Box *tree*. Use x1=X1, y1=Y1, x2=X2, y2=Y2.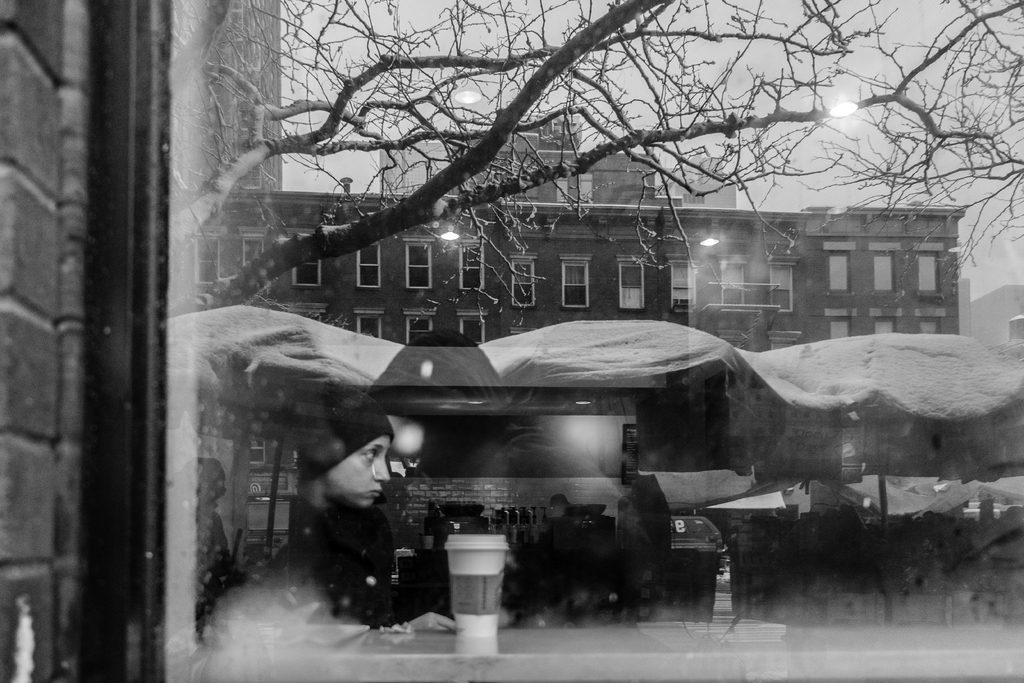
x1=164, y1=0, x2=1023, y2=317.
